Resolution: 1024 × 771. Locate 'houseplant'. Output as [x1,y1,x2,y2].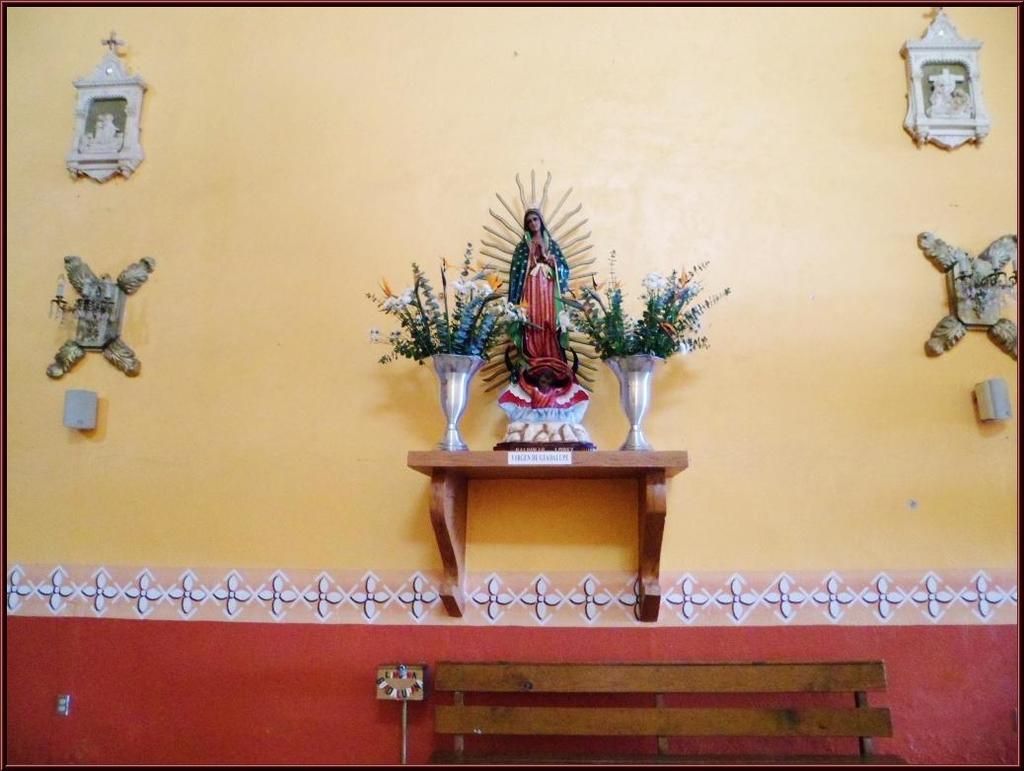
[554,247,728,445].
